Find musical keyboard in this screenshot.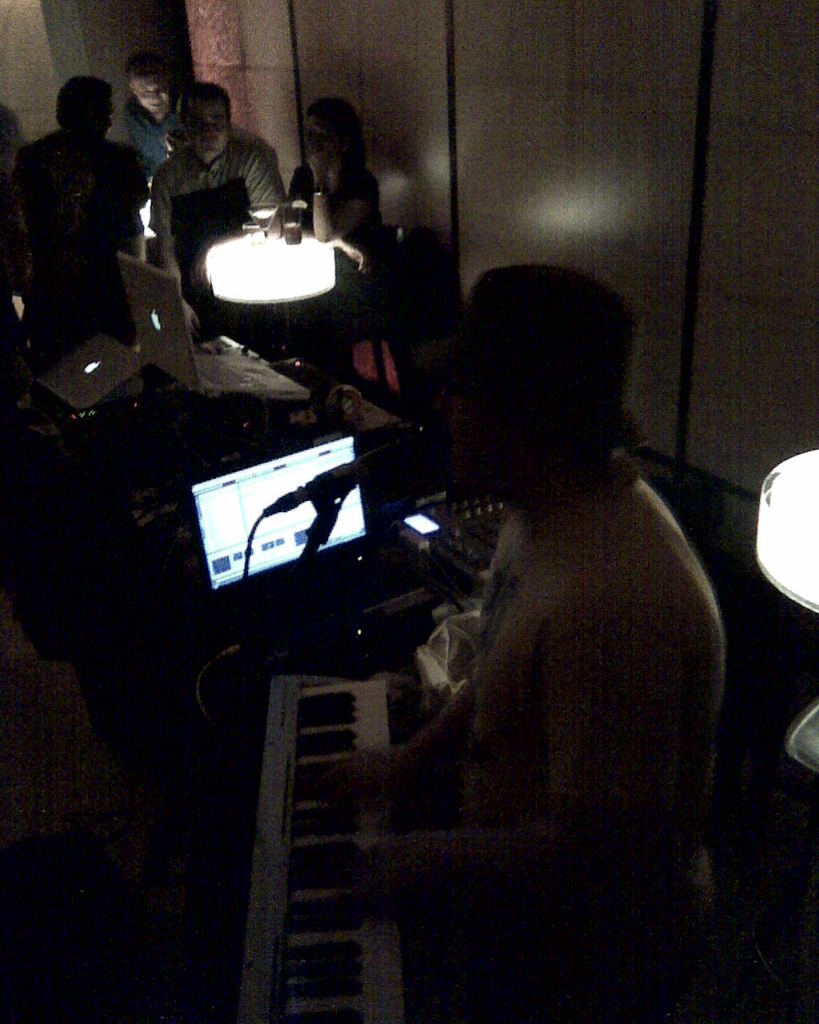
The bounding box for musical keyboard is crop(180, 664, 427, 1023).
